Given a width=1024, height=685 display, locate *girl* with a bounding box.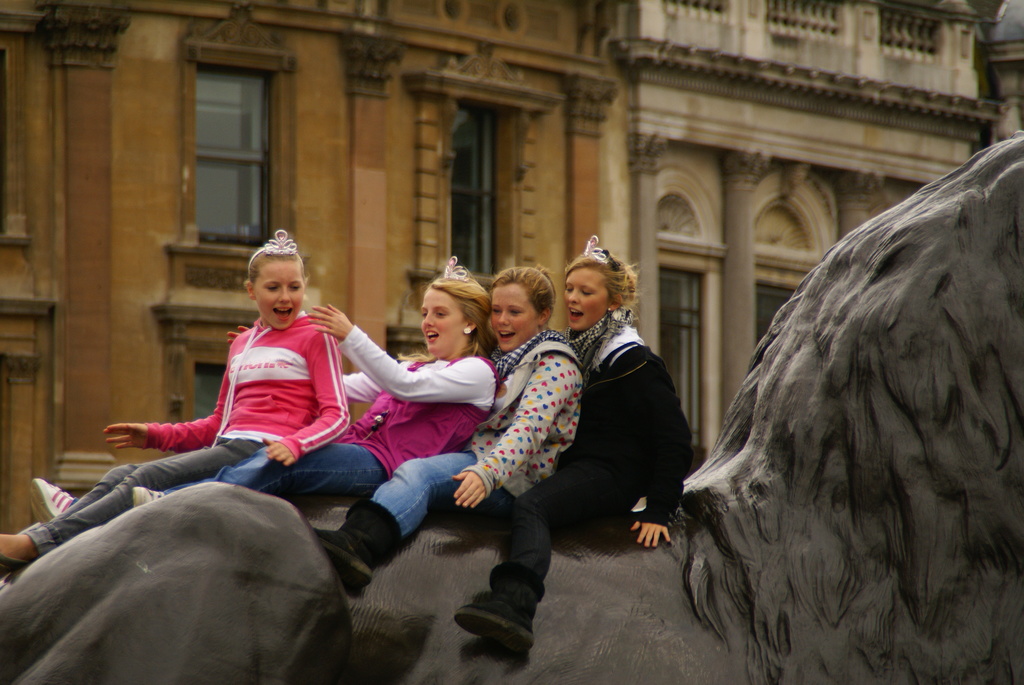
Located: x1=196, y1=265, x2=505, y2=553.
